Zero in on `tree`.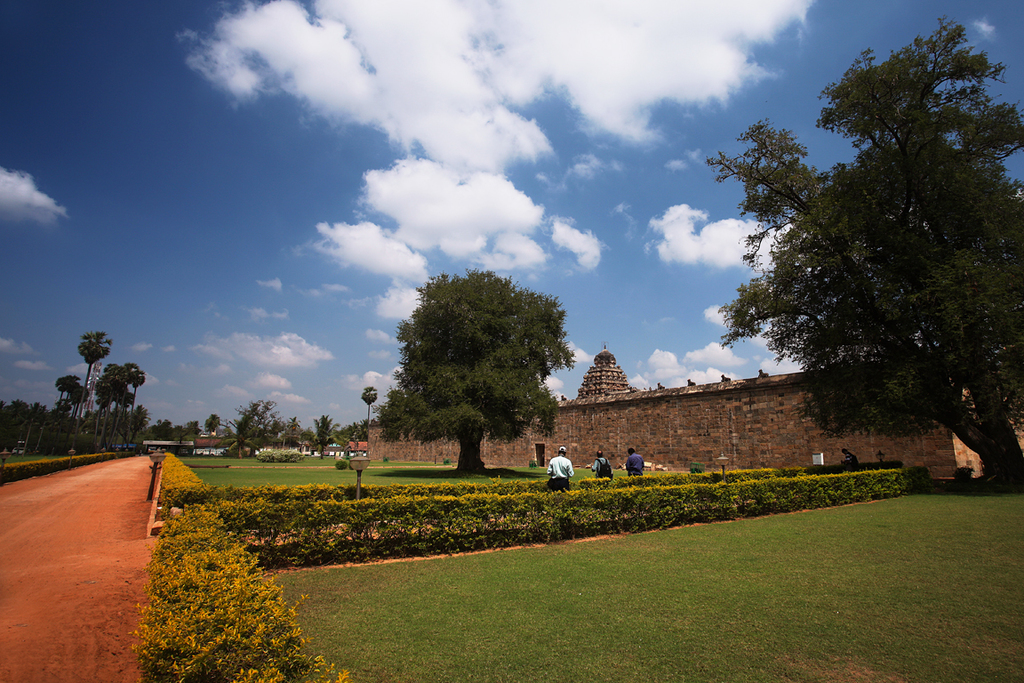
Zeroed in: left=313, top=413, right=337, bottom=459.
